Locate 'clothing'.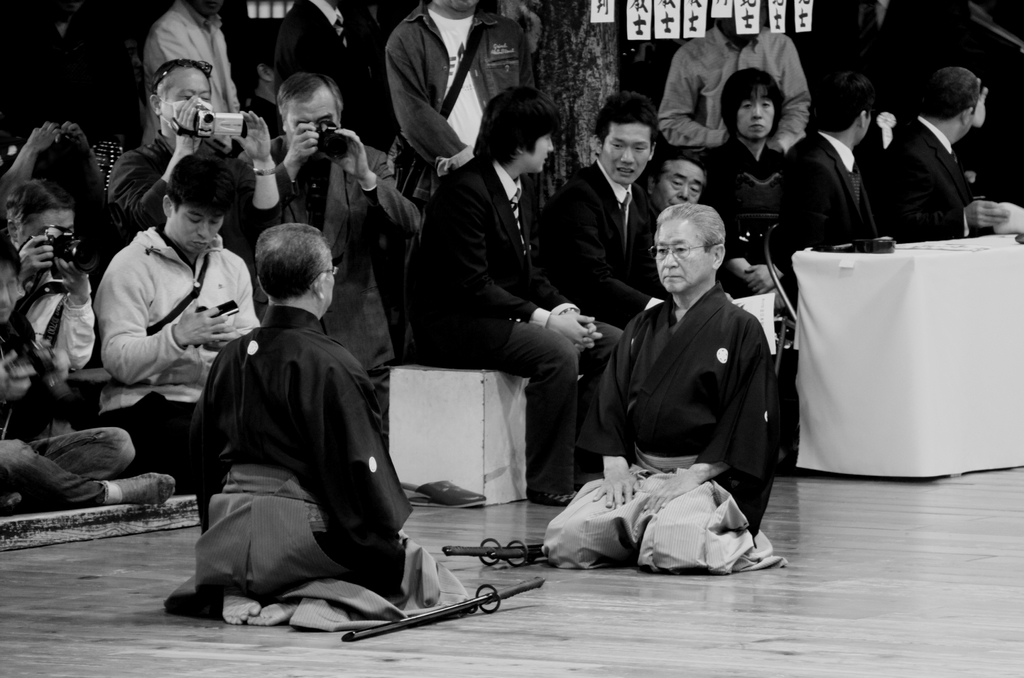
Bounding box: 248:126:406:372.
